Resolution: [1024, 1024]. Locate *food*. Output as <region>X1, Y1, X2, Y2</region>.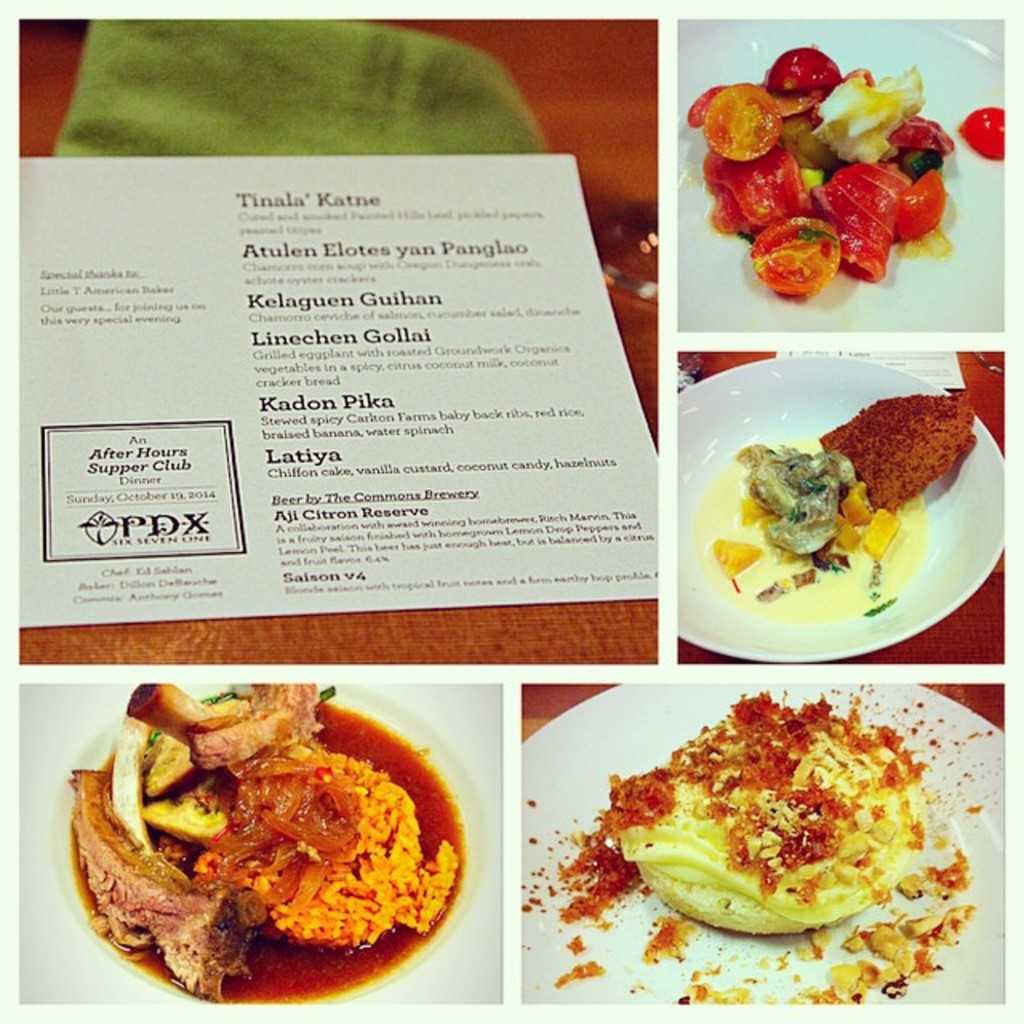
<region>528, 685, 973, 1011</region>.
